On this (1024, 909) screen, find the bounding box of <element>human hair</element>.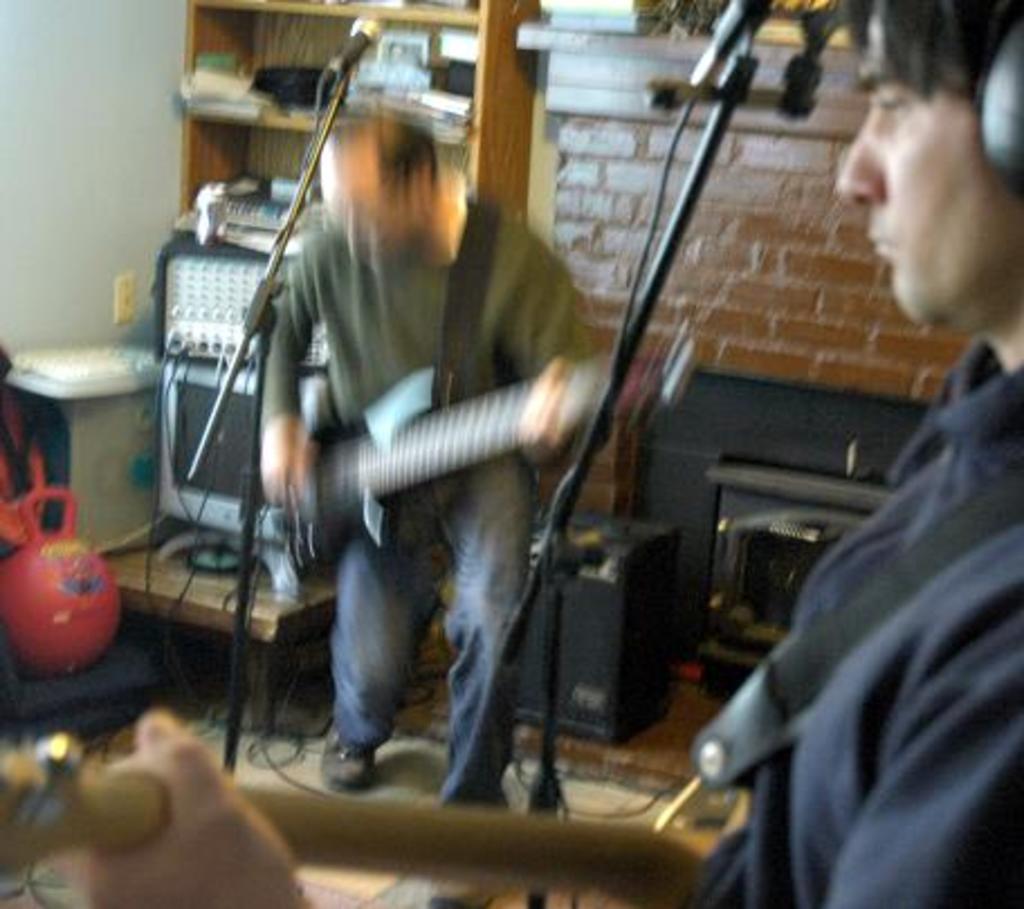
Bounding box: <bbox>842, 0, 1022, 105</bbox>.
